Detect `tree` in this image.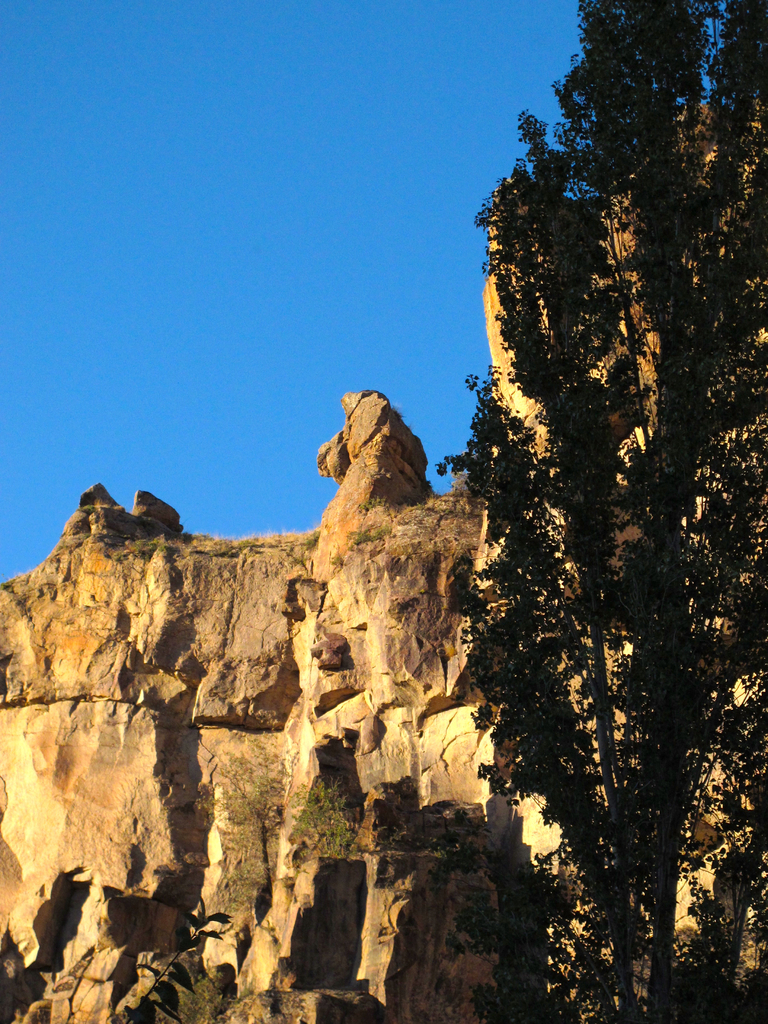
Detection: [left=412, top=1, right=746, bottom=956].
